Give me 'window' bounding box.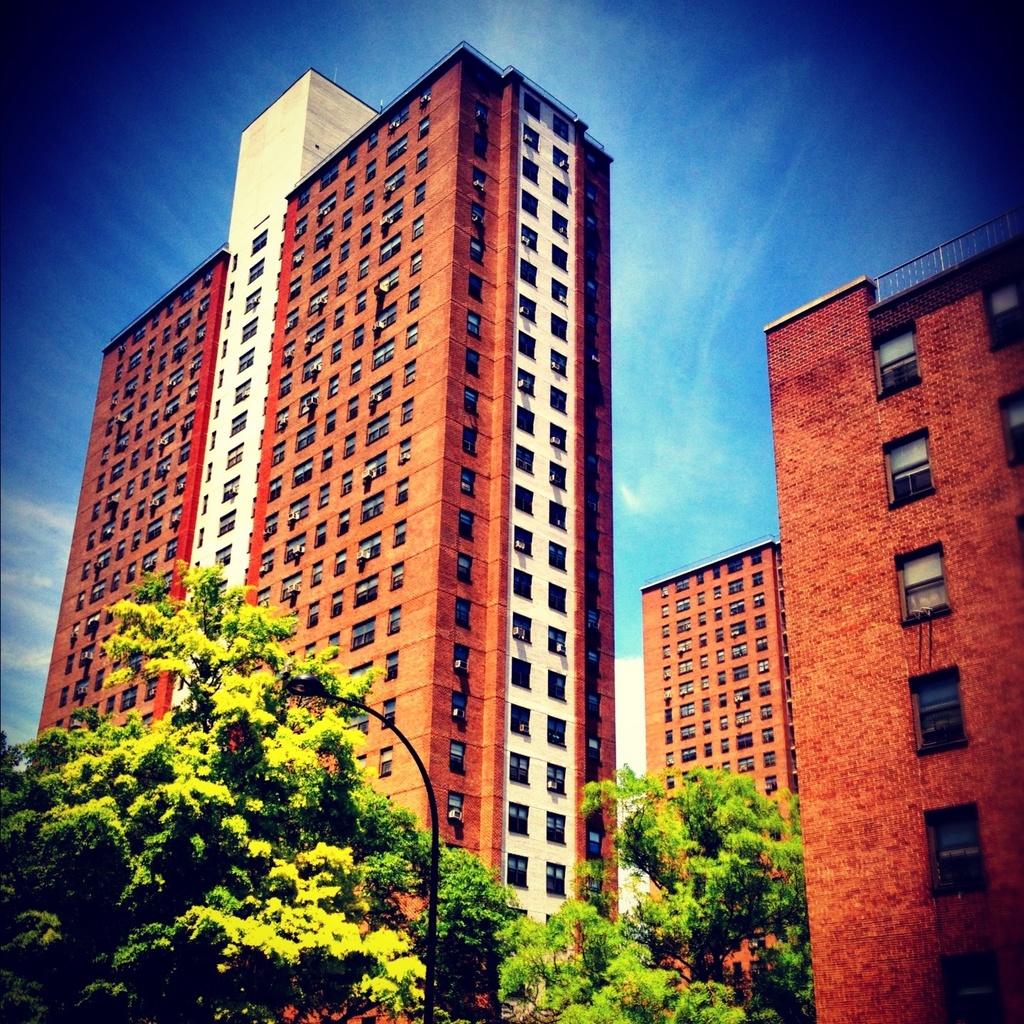
<box>942,947,1013,1023</box>.
